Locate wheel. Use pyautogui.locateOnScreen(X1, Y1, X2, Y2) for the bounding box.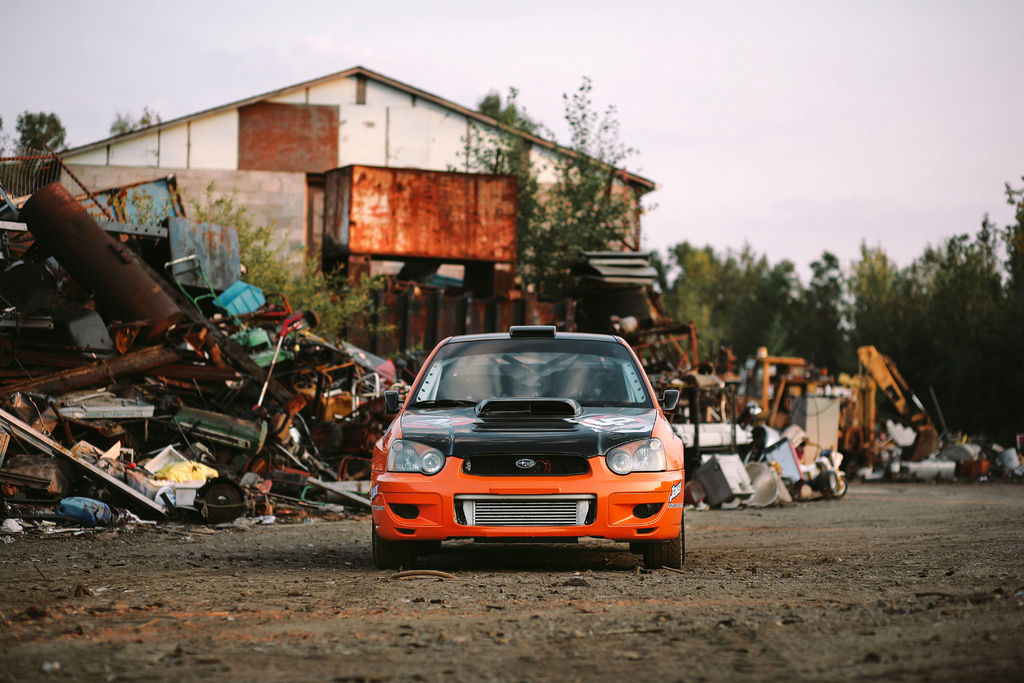
pyautogui.locateOnScreen(369, 520, 414, 562).
